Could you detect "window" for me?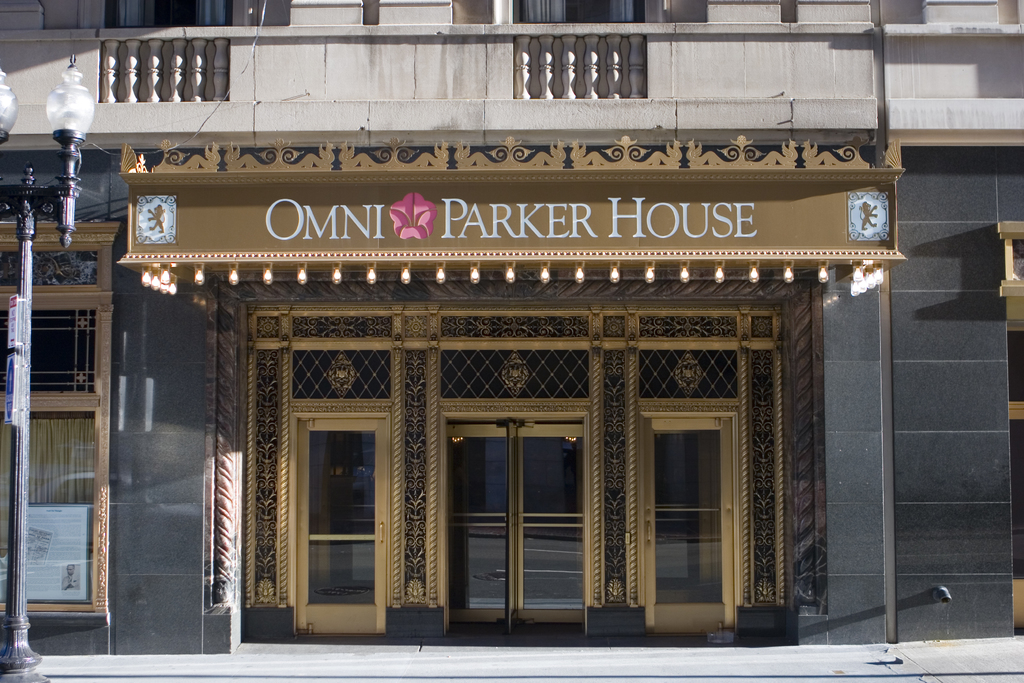
Detection result: 282,409,404,639.
